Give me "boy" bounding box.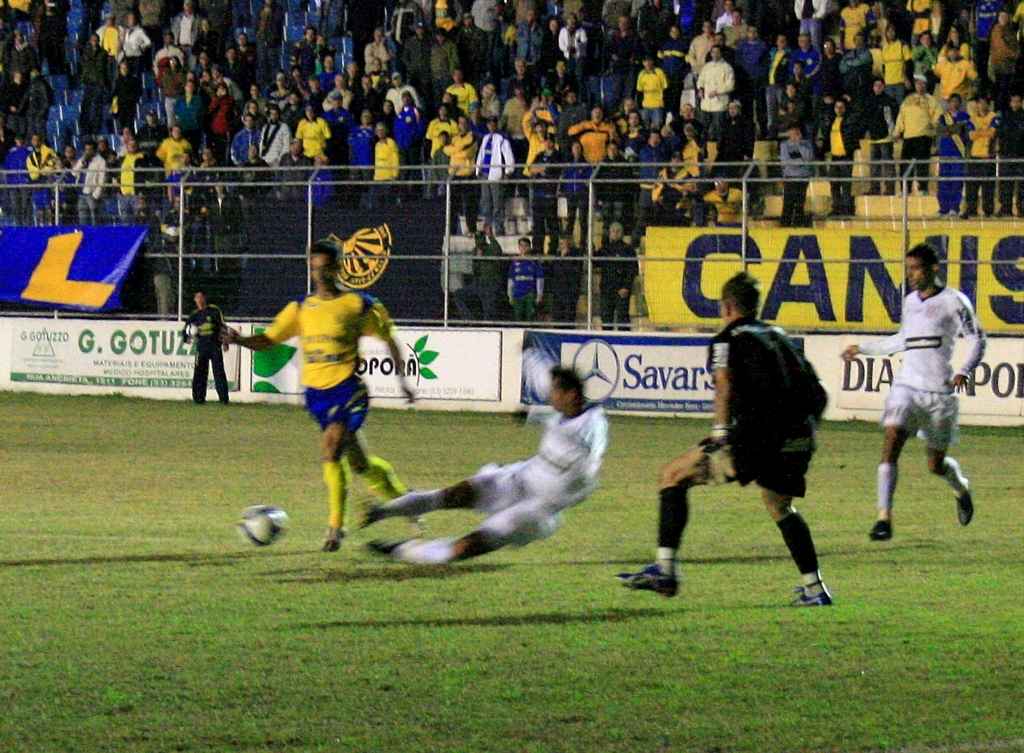
region(373, 124, 400, 209).
